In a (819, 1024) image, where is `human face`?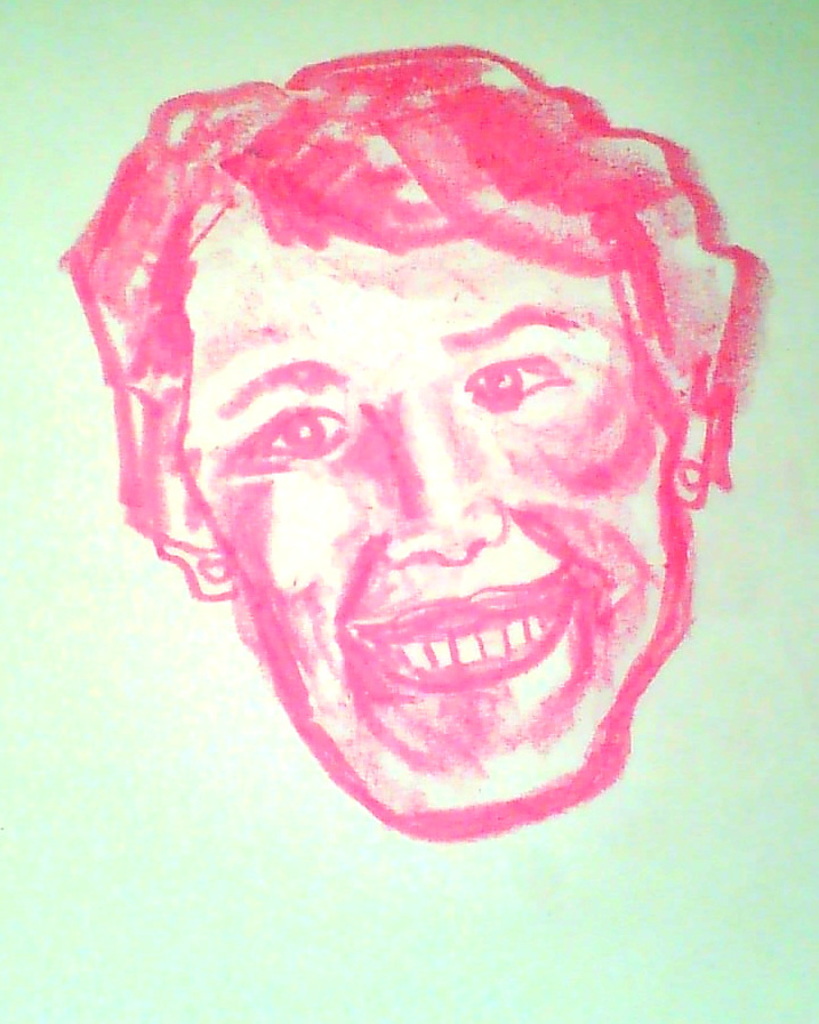
[177,210,667,825].
